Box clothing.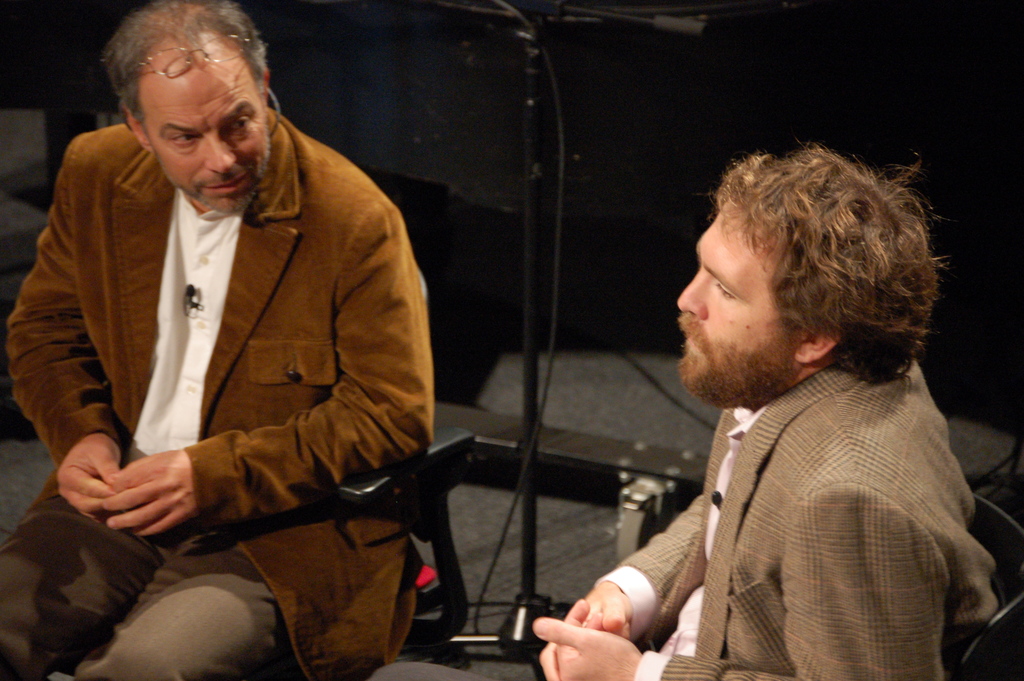
bbox=(572, 321, 992, 679).
